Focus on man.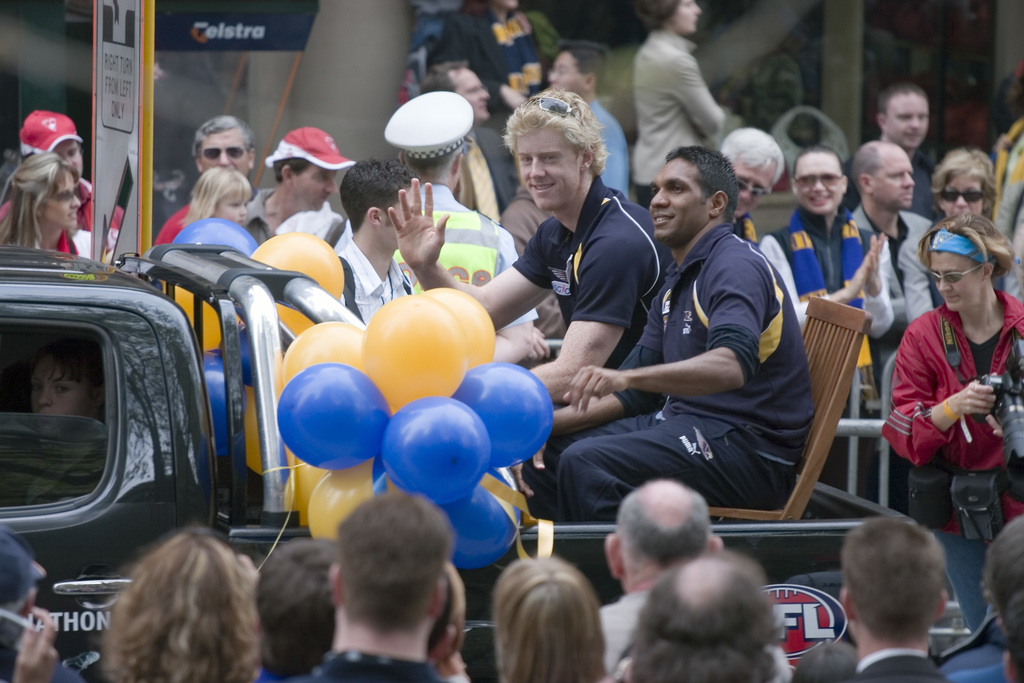
Focused at [x1=383, y1=88, x2=673, y2=406].
